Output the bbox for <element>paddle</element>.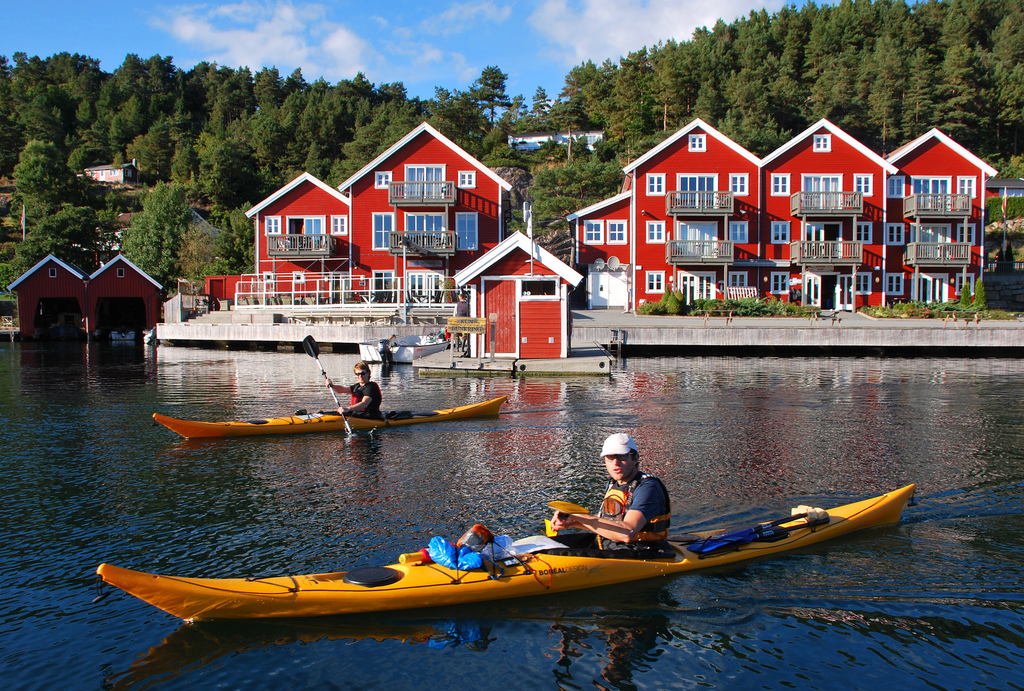
bbox=(303, 333, 354, 442).
